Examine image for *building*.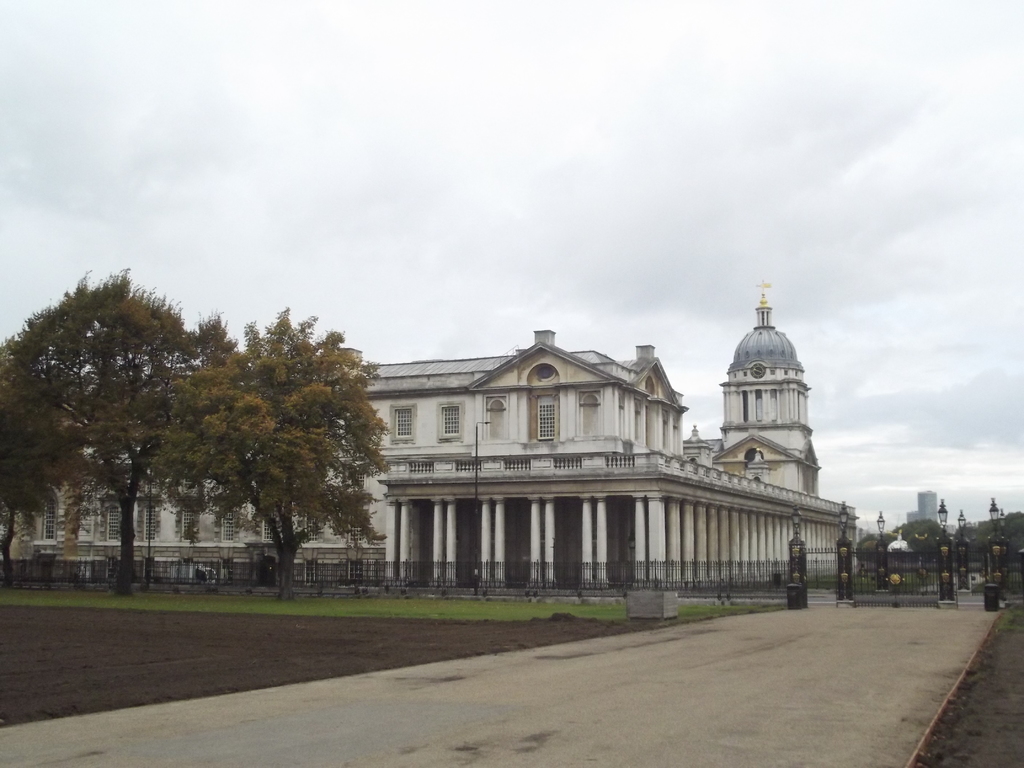
Examination result: [898, 482, 948, 559].
